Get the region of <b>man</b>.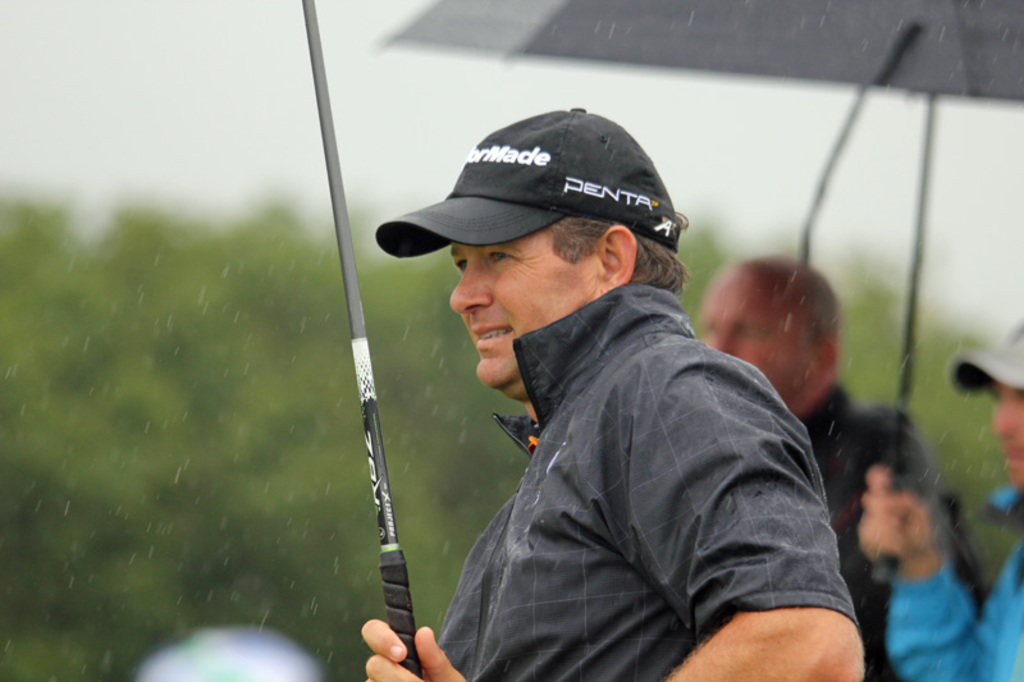
locate(384, 99, 869, 681).
